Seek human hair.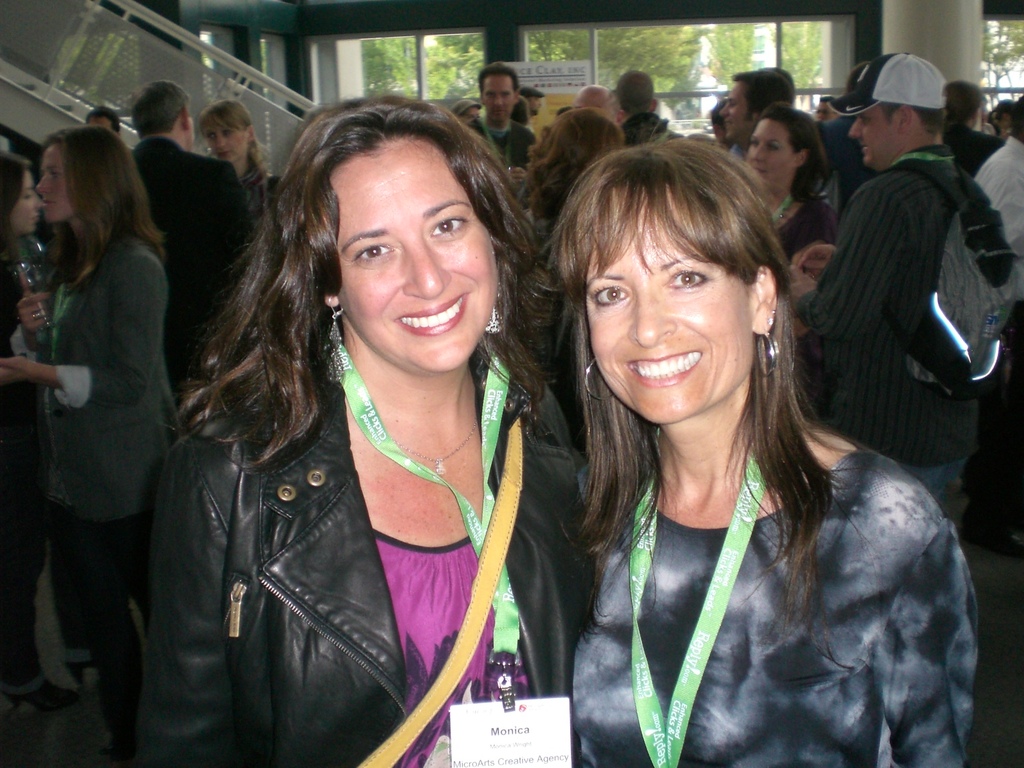
<region>130, 83, 188, 141</region>.
